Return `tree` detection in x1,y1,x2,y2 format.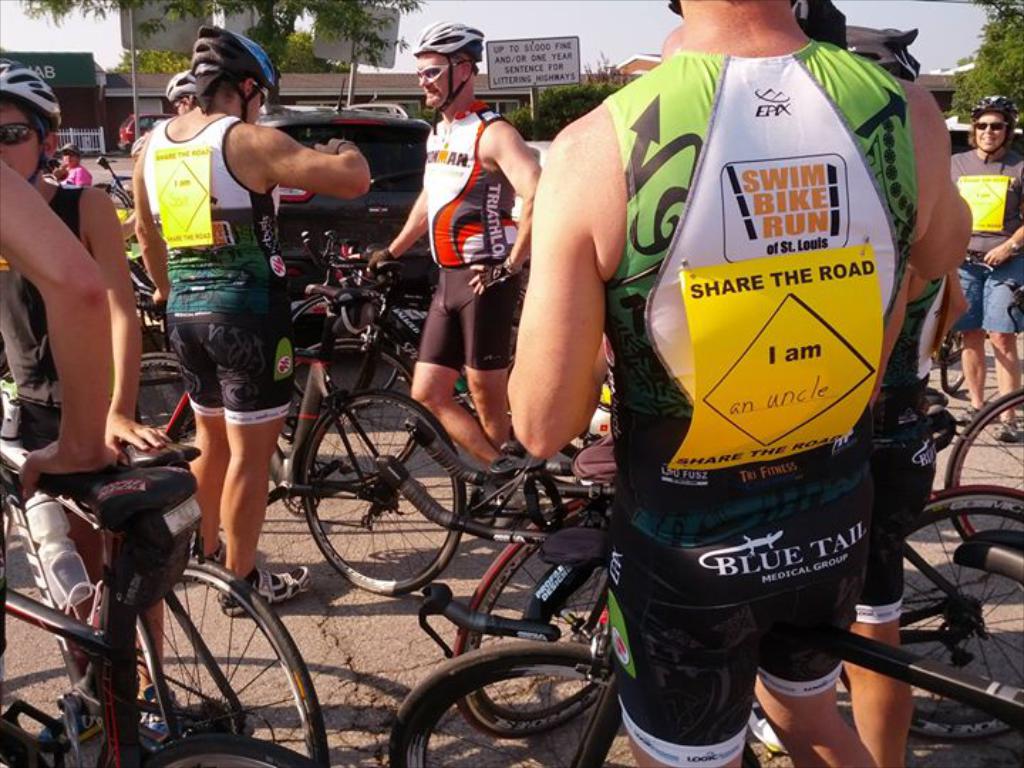
307,0,427,111.
